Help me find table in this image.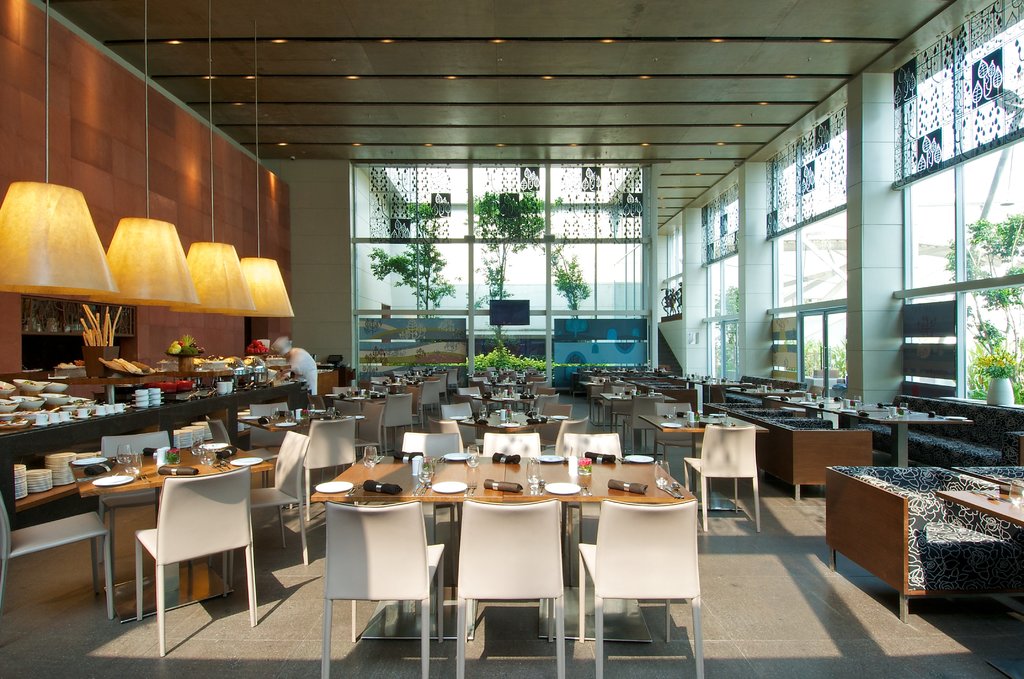
Found it: <box>641,417,767,512</box>.
